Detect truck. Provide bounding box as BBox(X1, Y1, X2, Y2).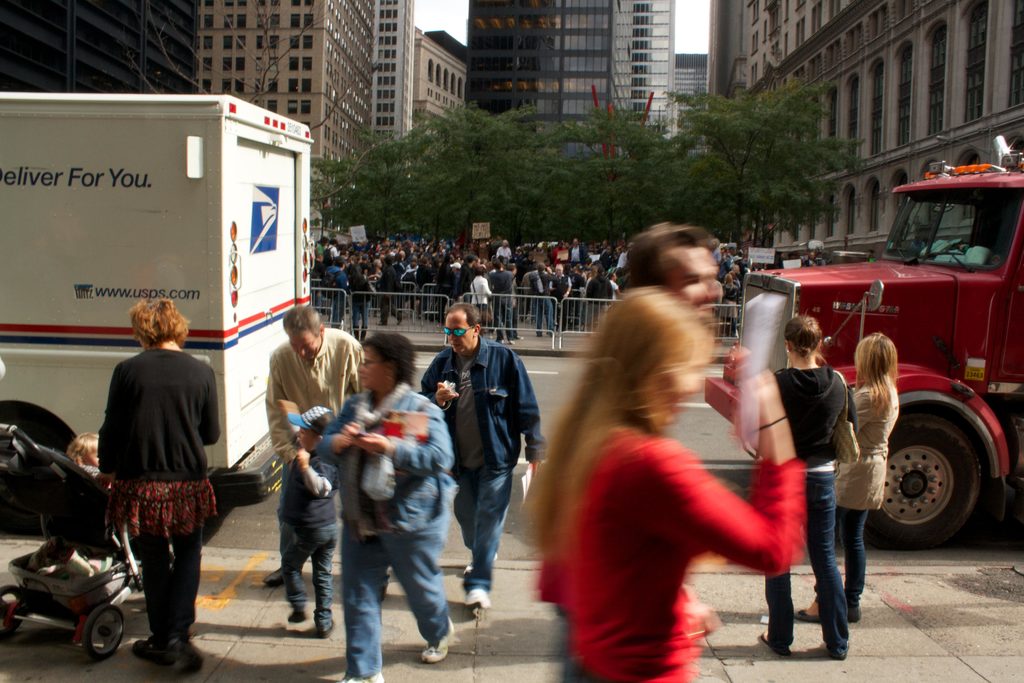
BBox(703, 132, 1023, 559).
